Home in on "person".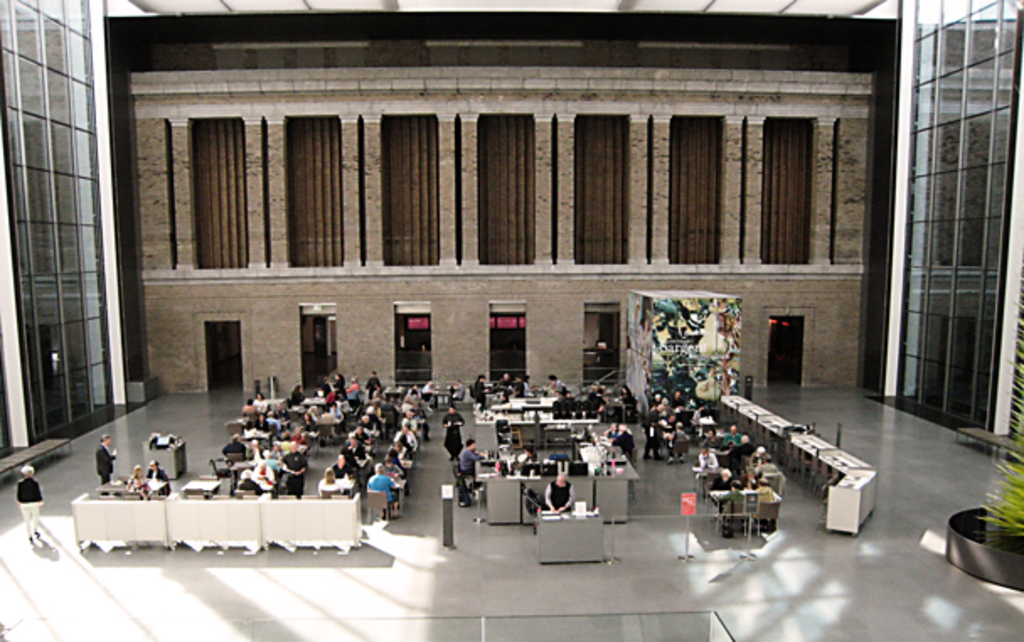
Homed in at detection(94, 433, 115, 495).
